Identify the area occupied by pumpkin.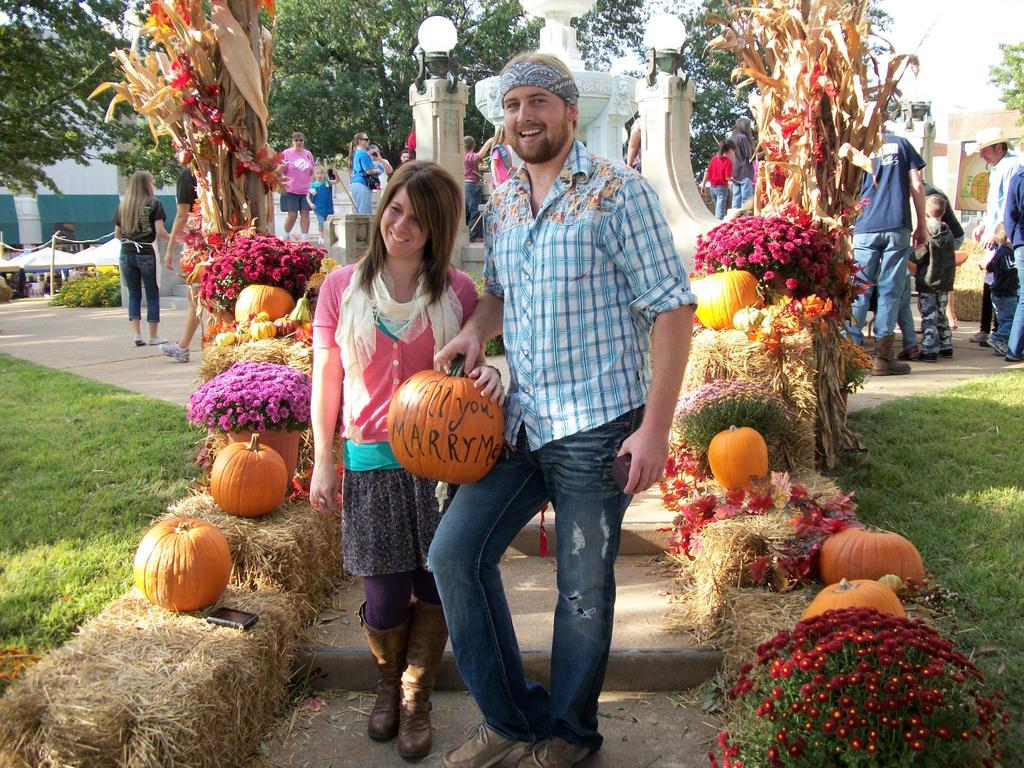
Area: 250/319/277/342.
